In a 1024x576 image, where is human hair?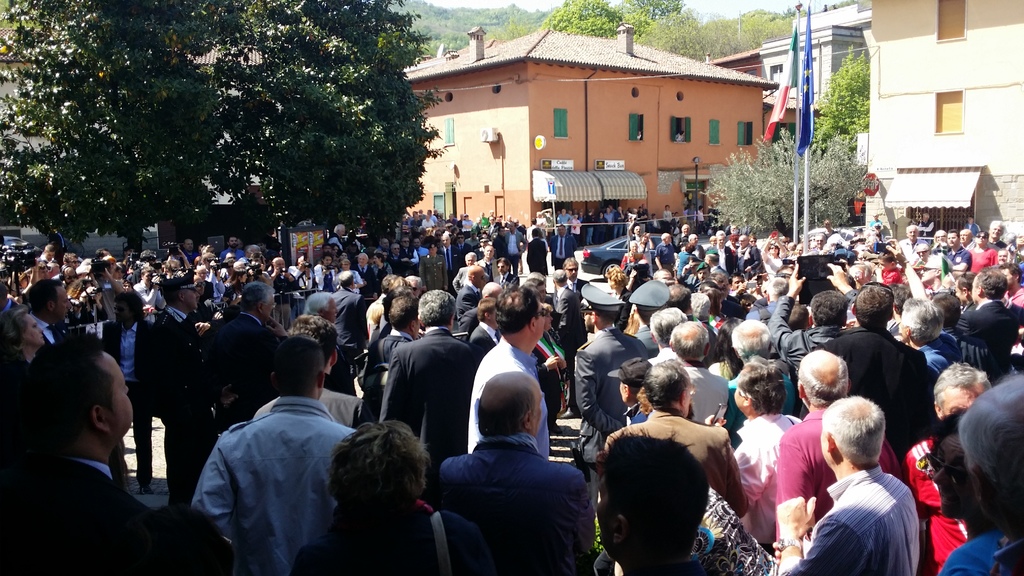
l=1, t=301, r=38, b=364.
